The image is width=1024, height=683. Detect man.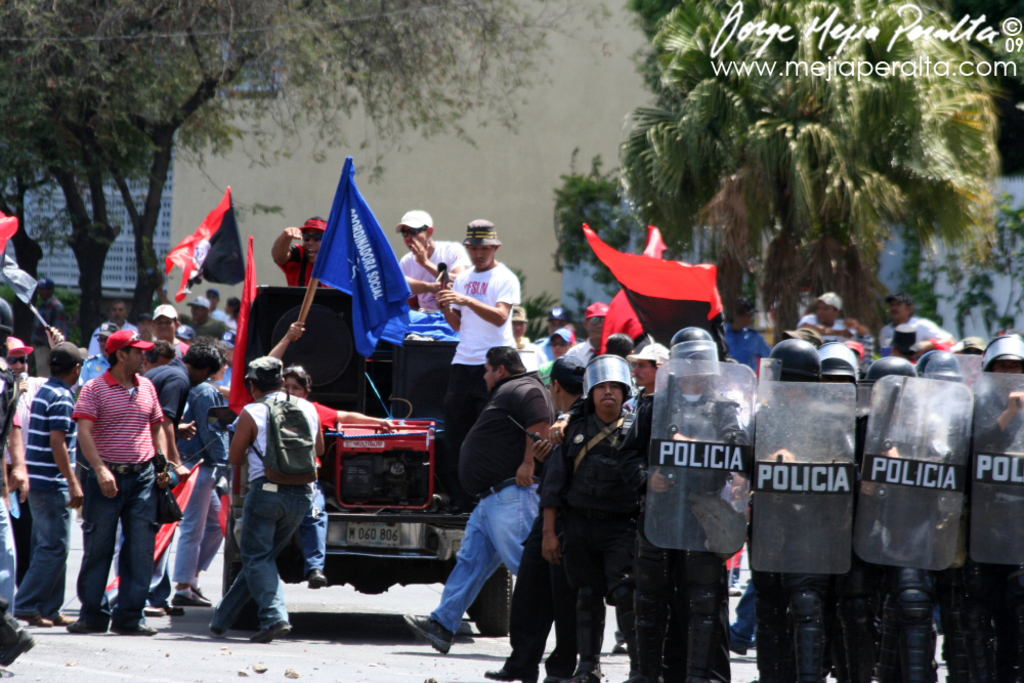
Detection: <box>29,275,67,376</box>.
